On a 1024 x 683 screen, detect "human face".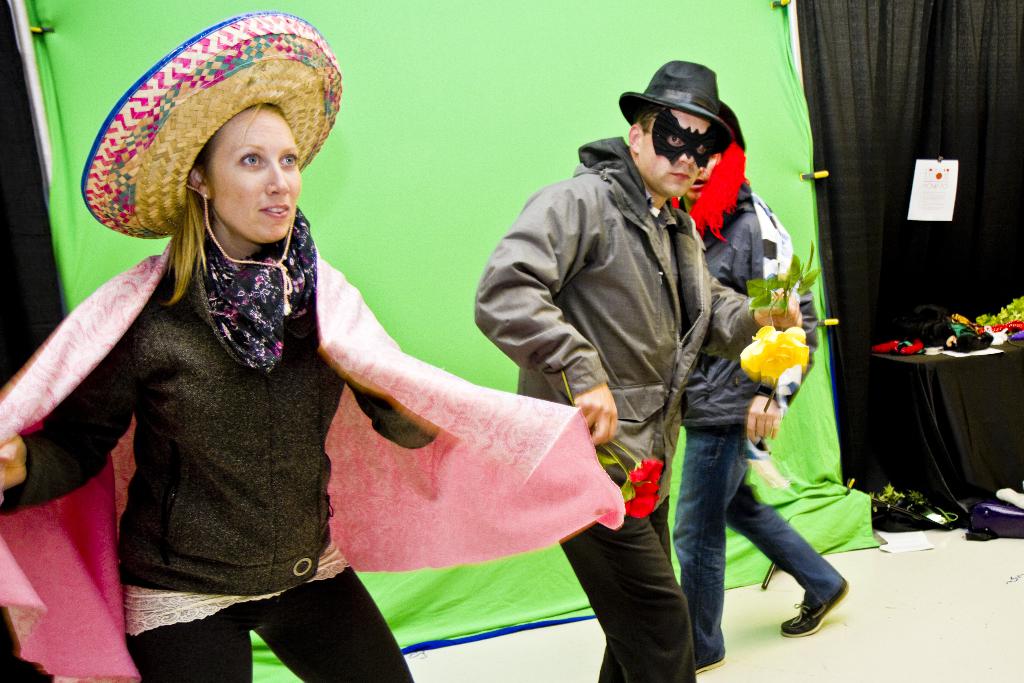
x1=639 y1=108 x2=712 y2=201.
